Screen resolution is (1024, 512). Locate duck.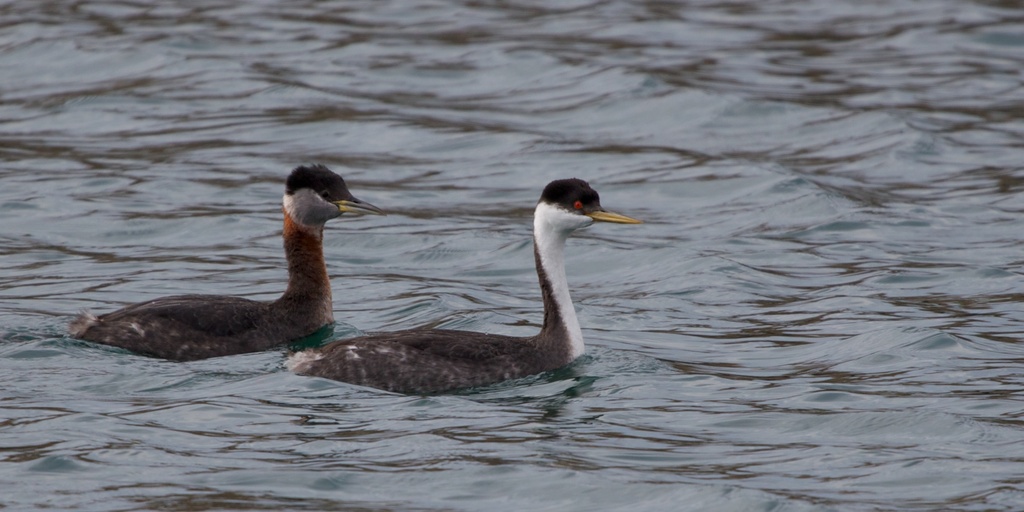
box=[287, 180, 643, 392].
